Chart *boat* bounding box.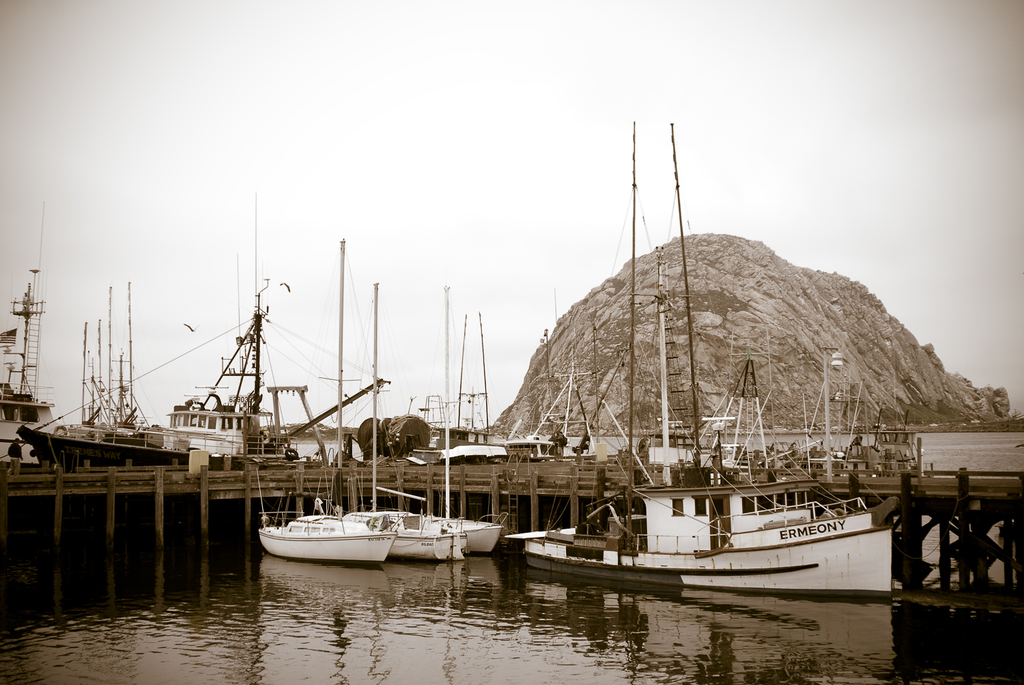
Charted: box=[231, 486, 517, 571].
